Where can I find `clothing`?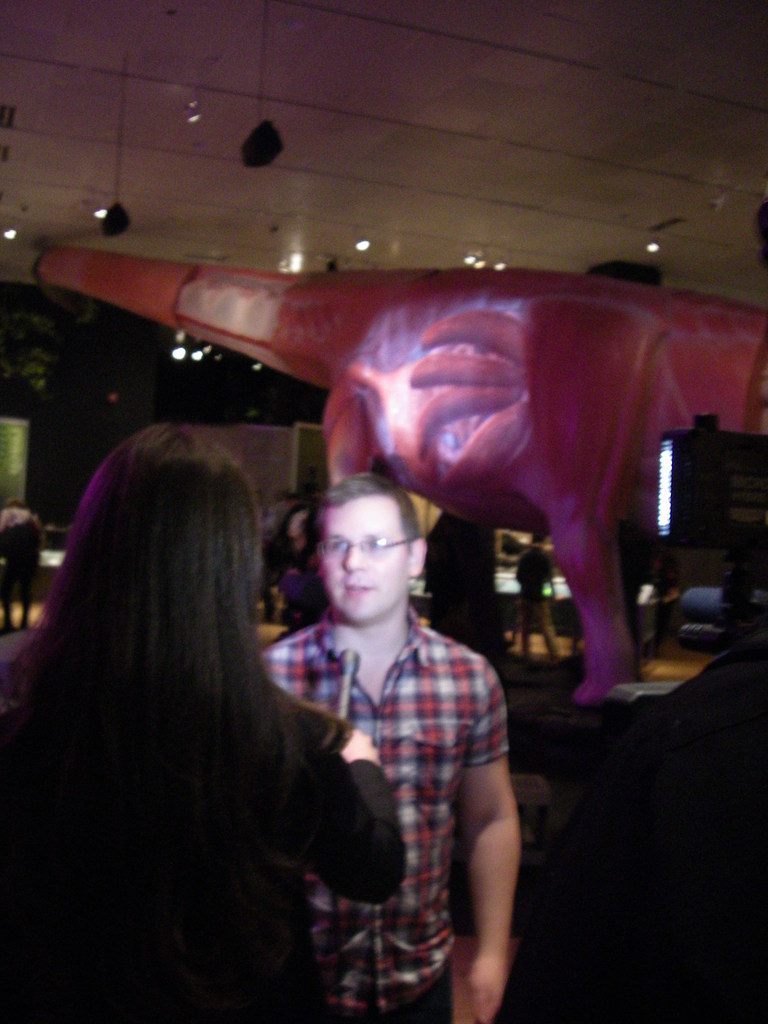
You can find it at x1=254 y1=501 x2=310 y2=609.
